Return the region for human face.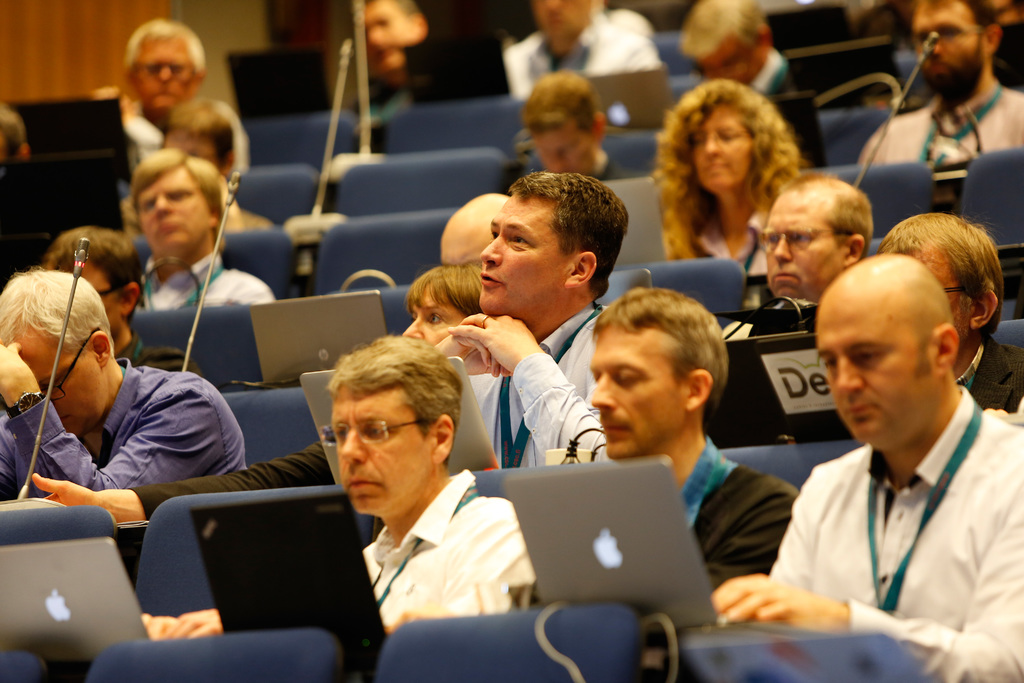
<bbox>133, 37, 197, 111</bbox>.
